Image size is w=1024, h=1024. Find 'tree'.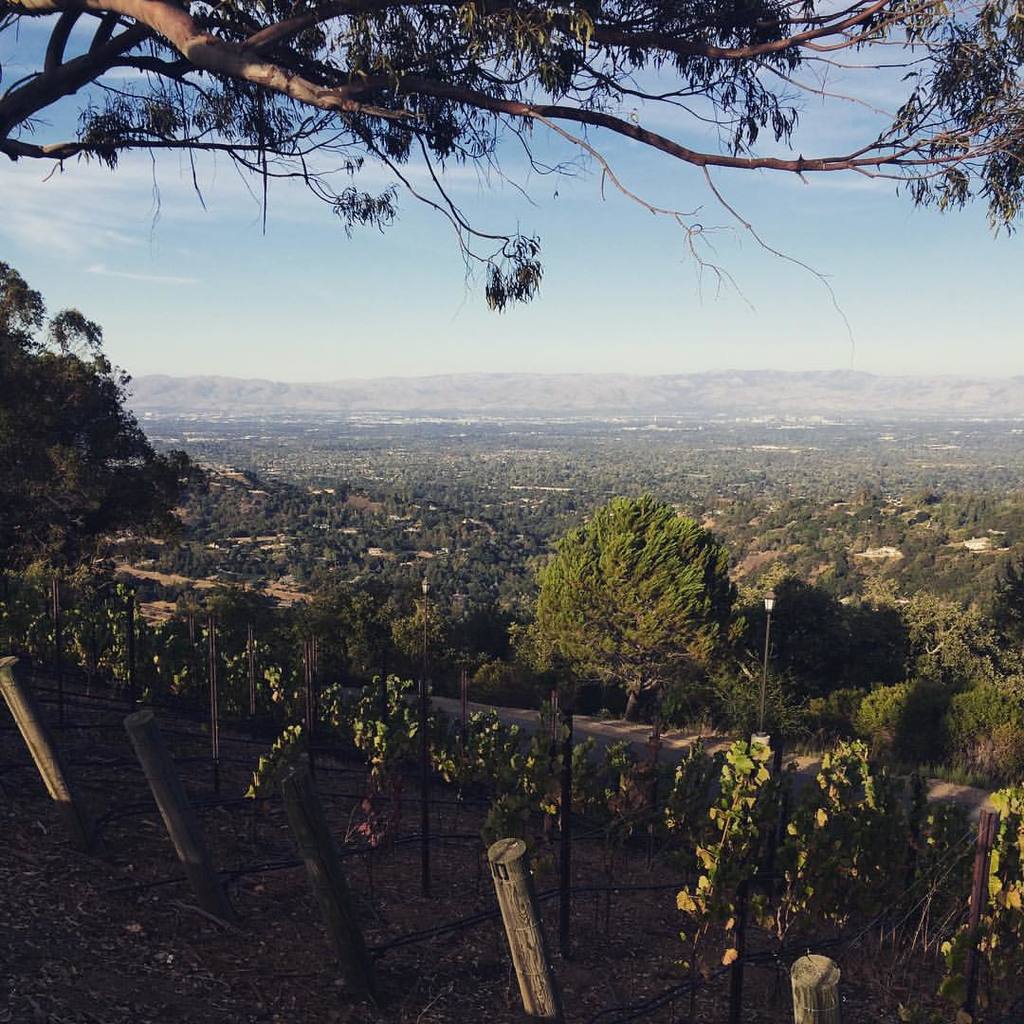
Rect(518, 474, 748, 718).
